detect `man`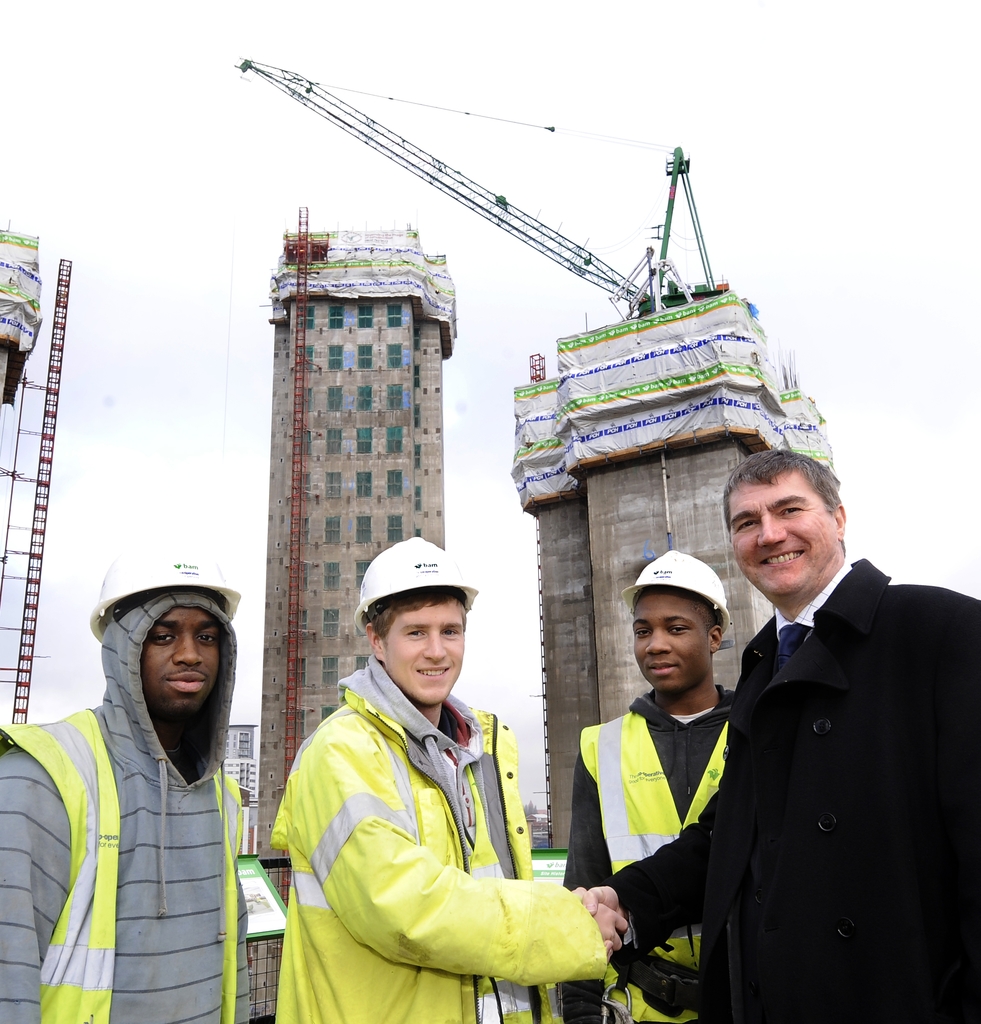
l=0, t=540, r=250, b=1023
